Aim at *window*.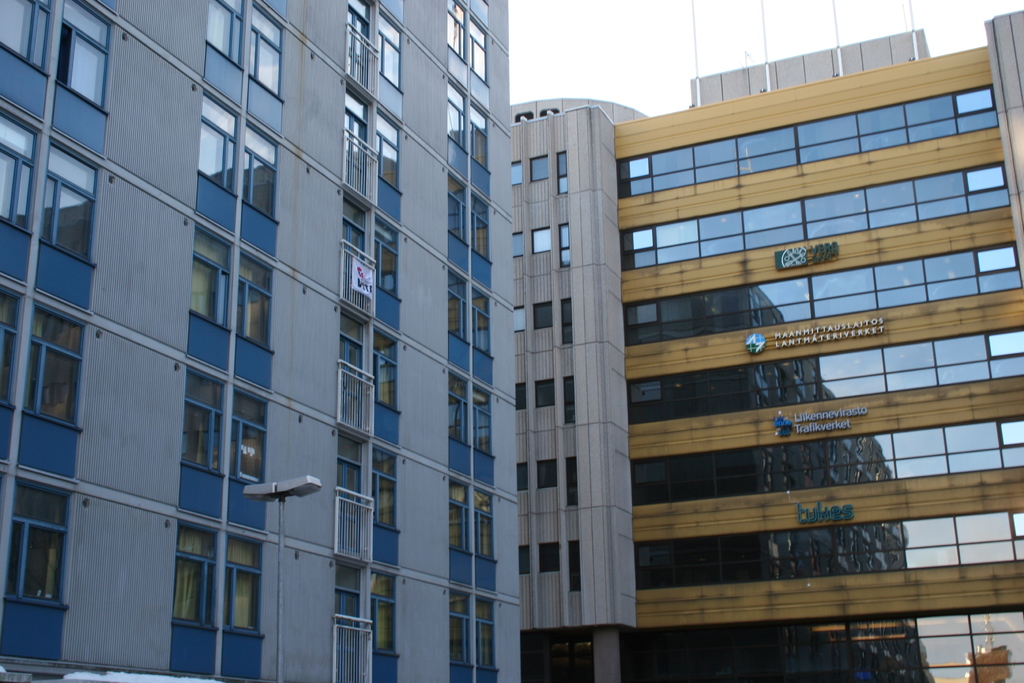
Aimed at 534 379 554 407.
